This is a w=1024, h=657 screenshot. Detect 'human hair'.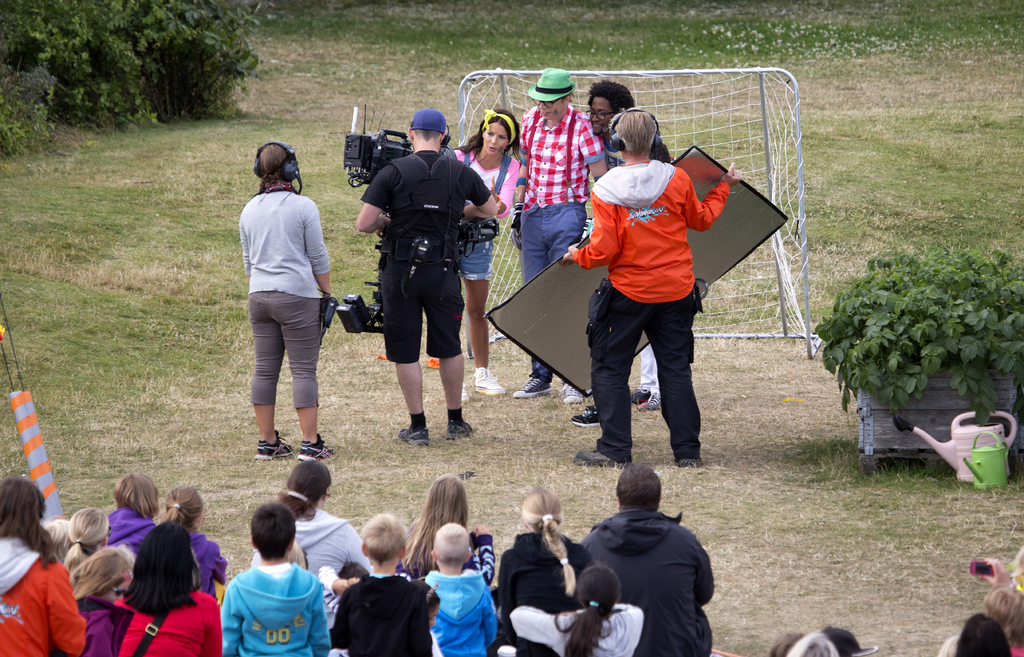
bbox=[250, 503, 298, 559].
